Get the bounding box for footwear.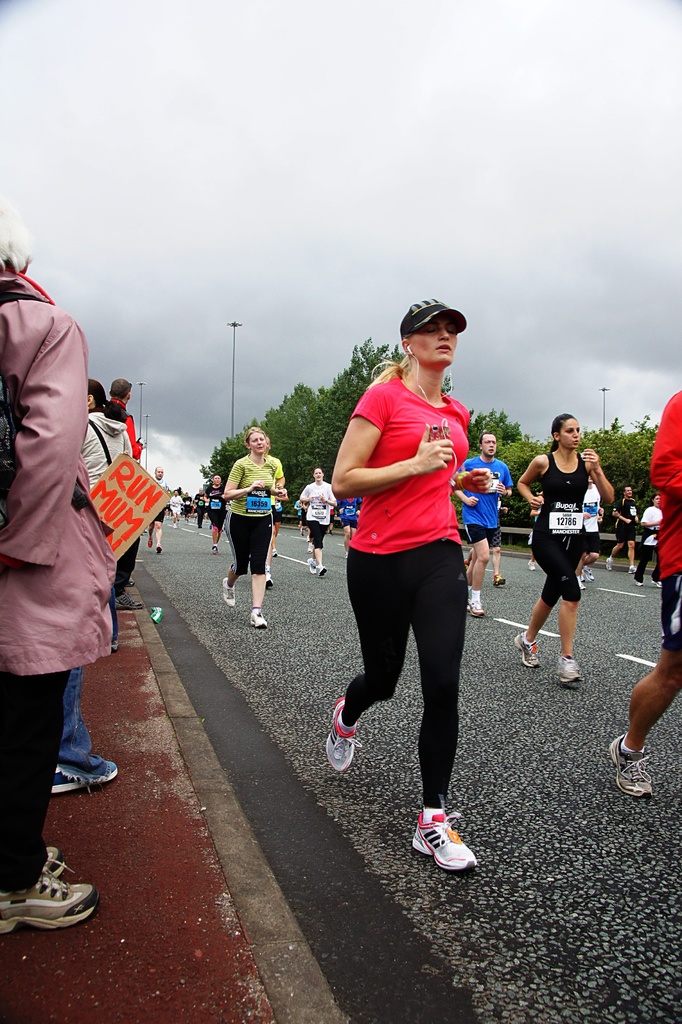
x1=606, y1=733, x2=658, y2=803.
